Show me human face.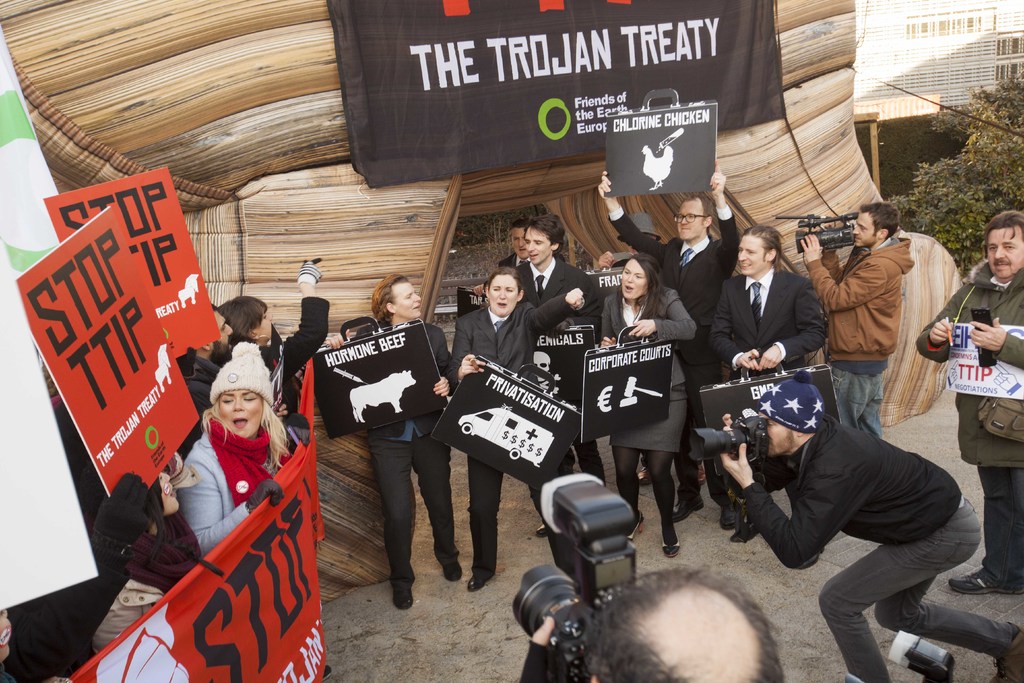
human face is here: (760,411,795,457).
